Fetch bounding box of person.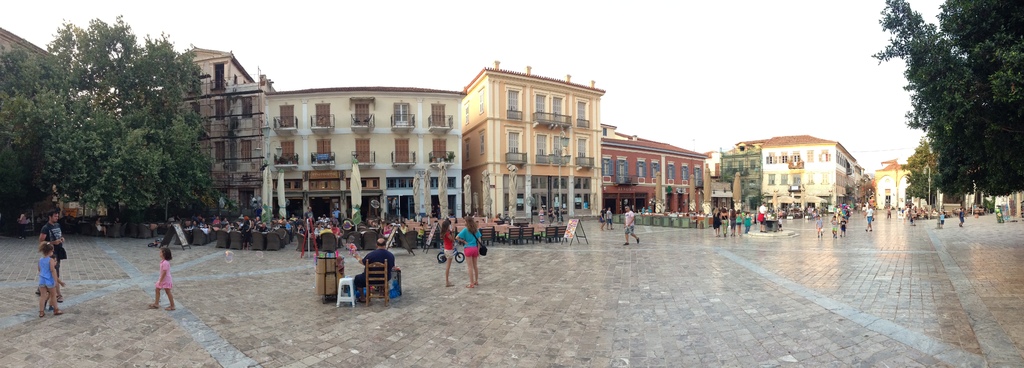
Bbox: select_region(110, 215, 124, 226).
